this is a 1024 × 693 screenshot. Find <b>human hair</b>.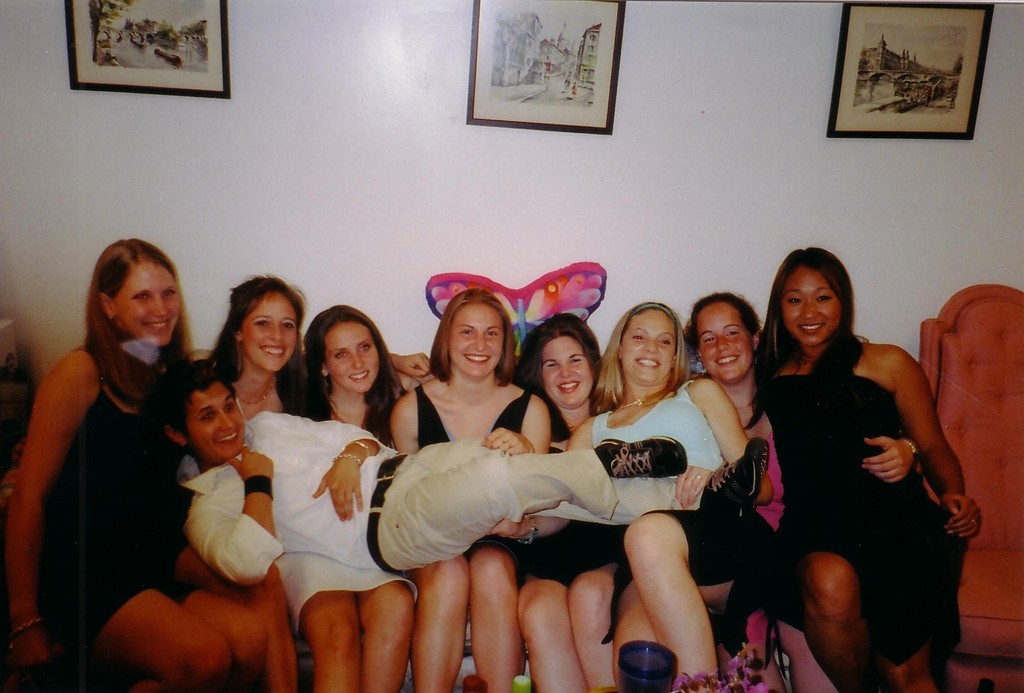
Bounding box: [118, 354, 234, 478].
